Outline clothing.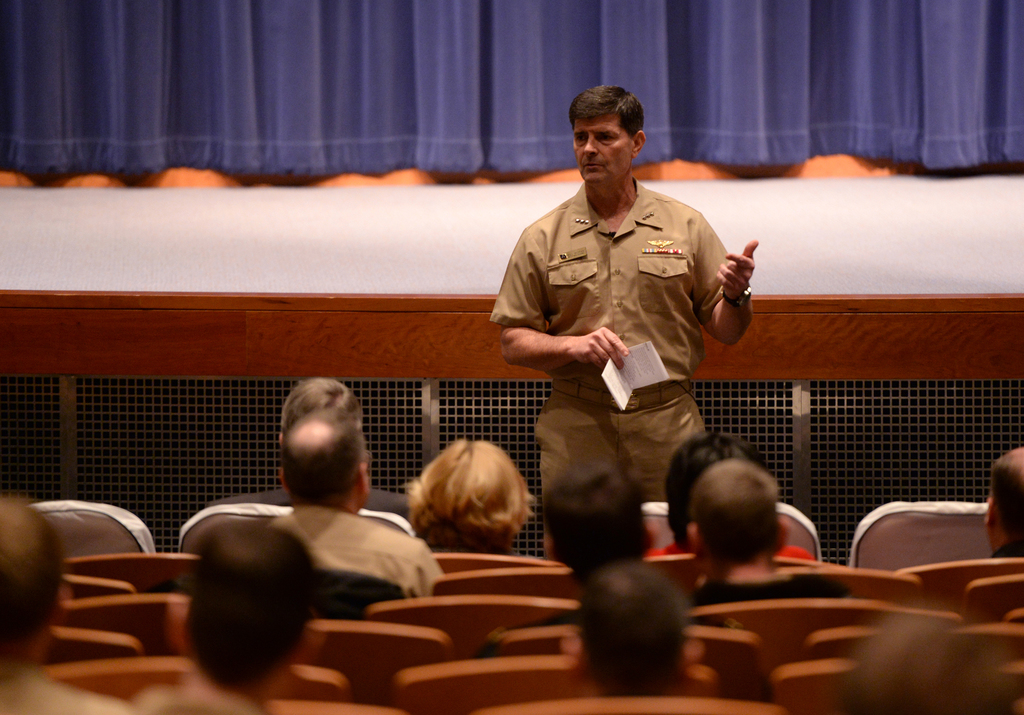
Outline: box=[273, 503, 436, 622].
